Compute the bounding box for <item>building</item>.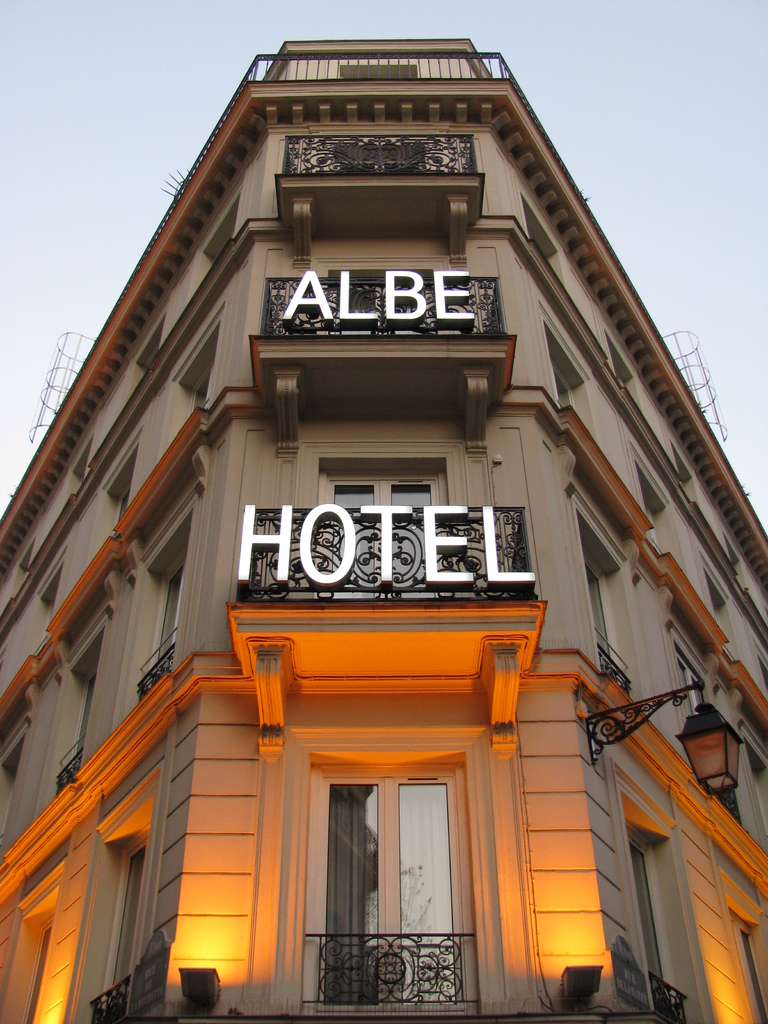
x1=0 y1=38 x2=767 y2=1018.
